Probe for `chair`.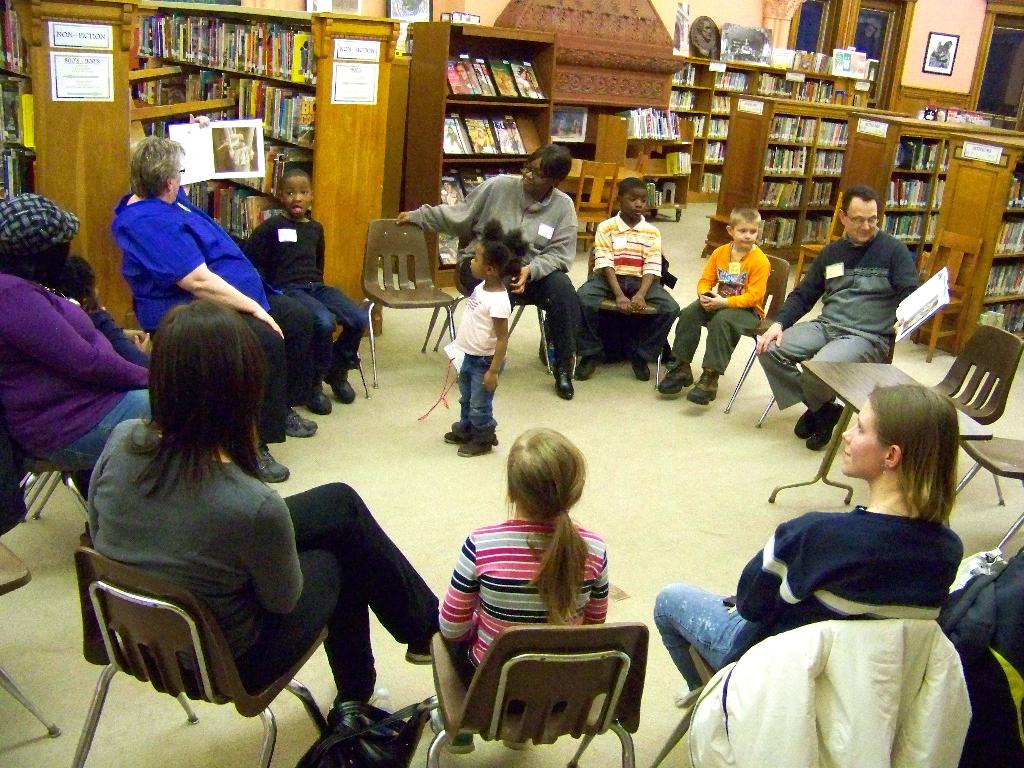
Probe result: {"x1": 442, "y1": 626, "x2": 661, "y2": 767}.
